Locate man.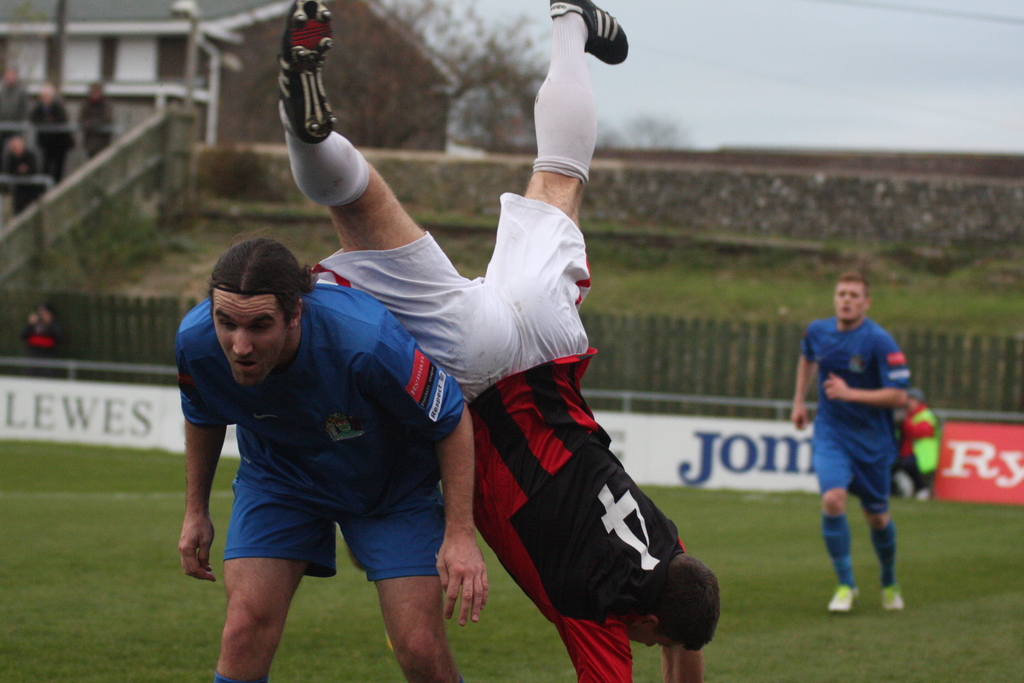
Bounding box: {"left": 29, "top": 84, "right": 79, "bottom": 183}.
